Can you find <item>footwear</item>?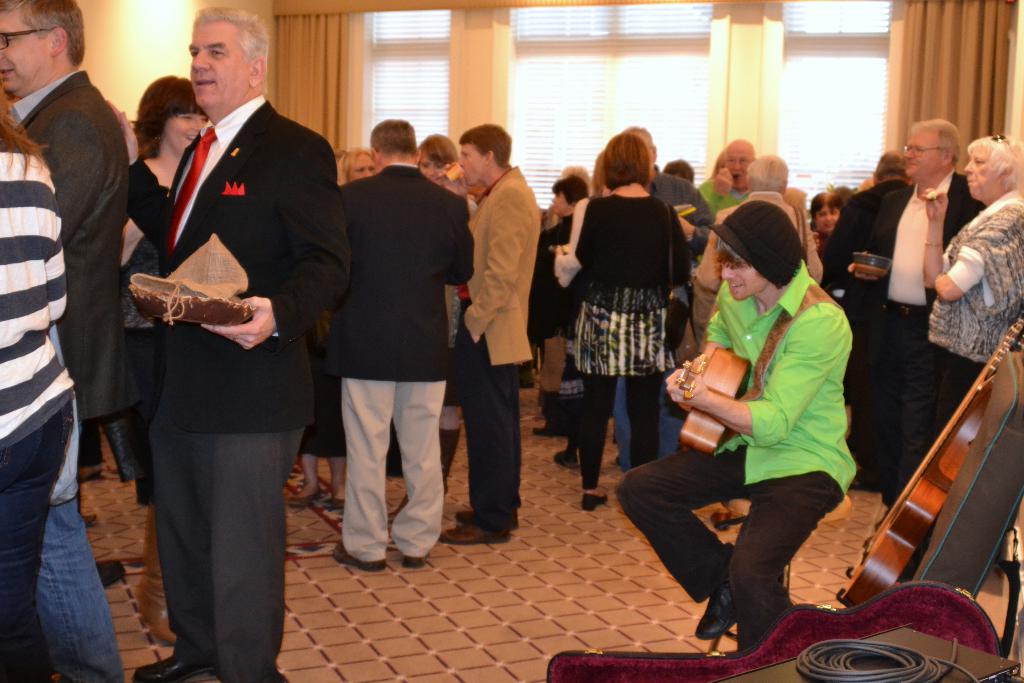
Yes, bounding box: x1=451, y1=502, x2=525, y2=538.
